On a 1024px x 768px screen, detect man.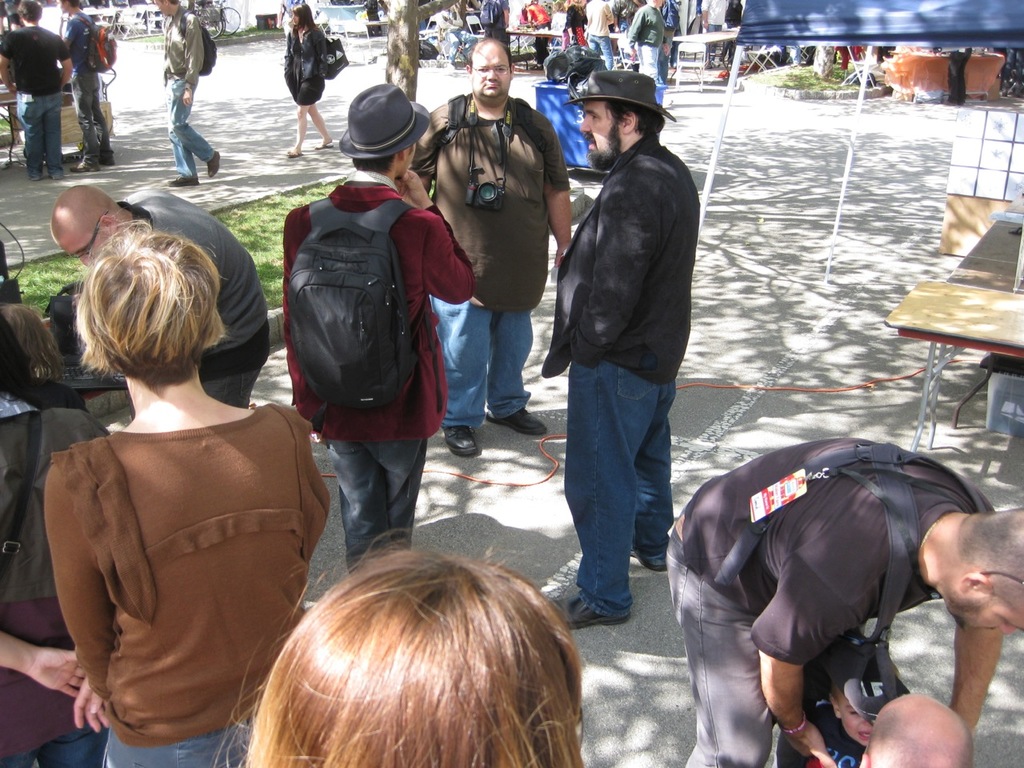
[x1=586, y1=0, x2=615, y2=70].
